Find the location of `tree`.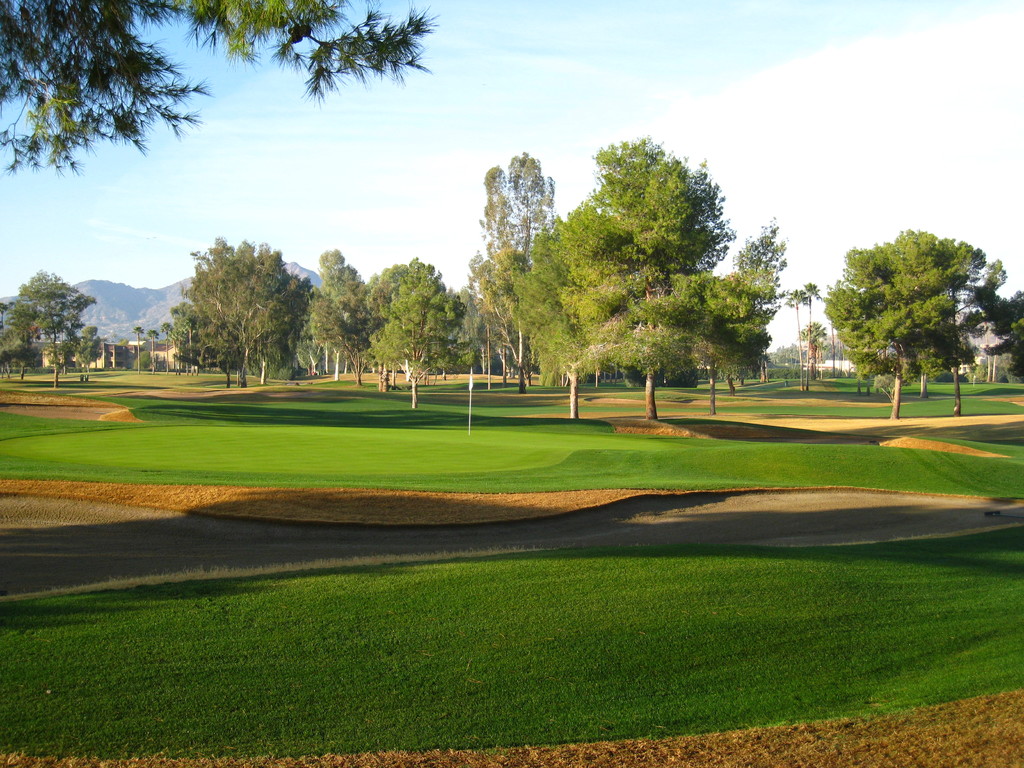
Location: Rect(0, 339, 44, 384).
